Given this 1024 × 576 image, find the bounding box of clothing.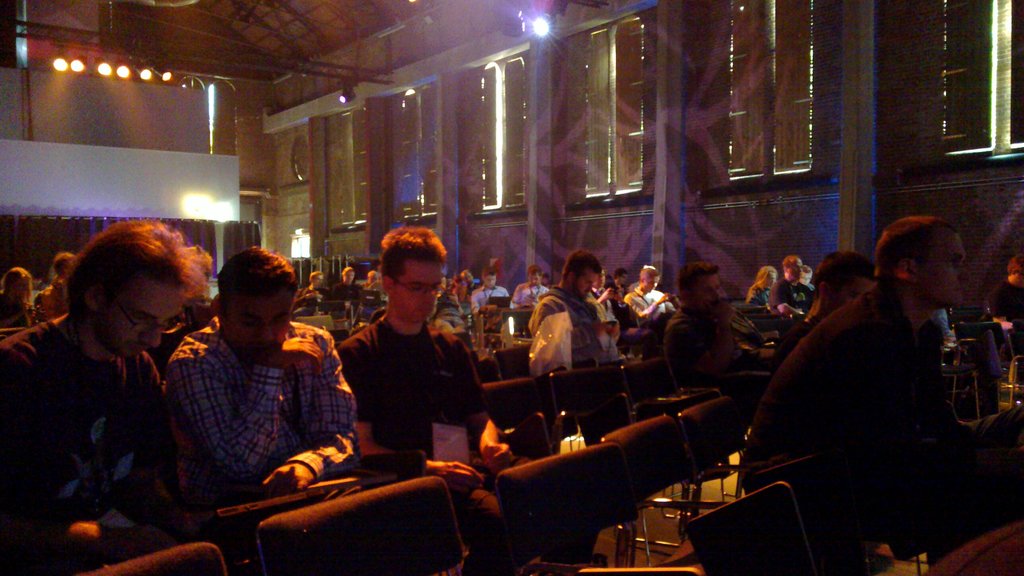
148,284,345,502.
